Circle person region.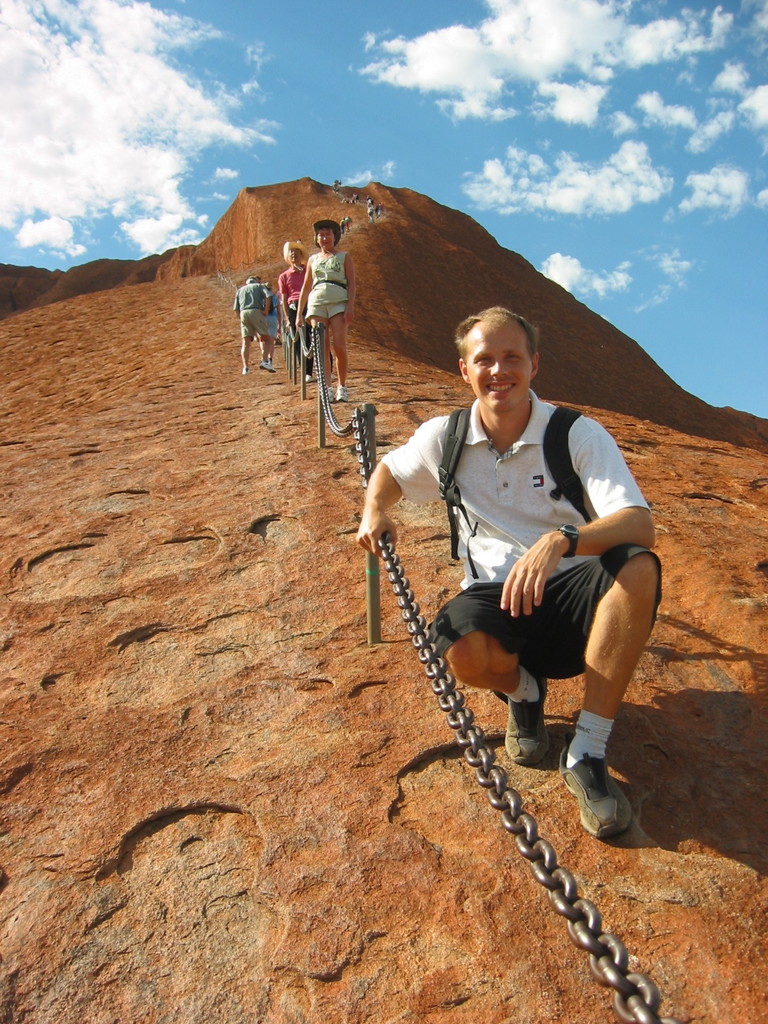
Region: bbox(354, 306, 662, 917).
